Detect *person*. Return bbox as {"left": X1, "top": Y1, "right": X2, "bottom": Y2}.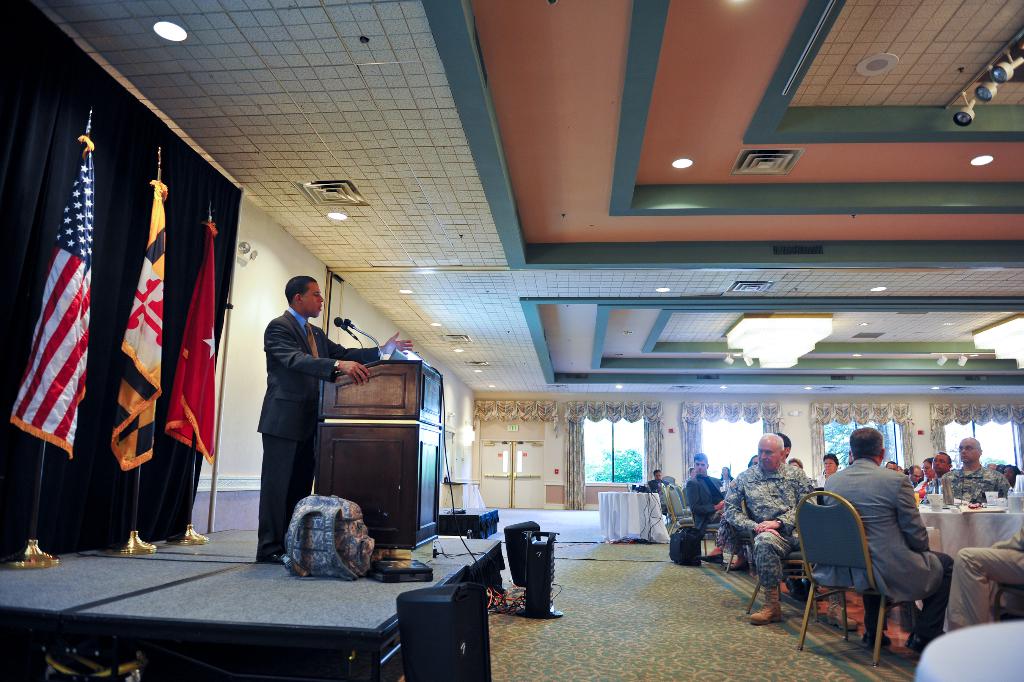
{"left": 942, "top": 498, "right": 1023, "bottom": 628}.
